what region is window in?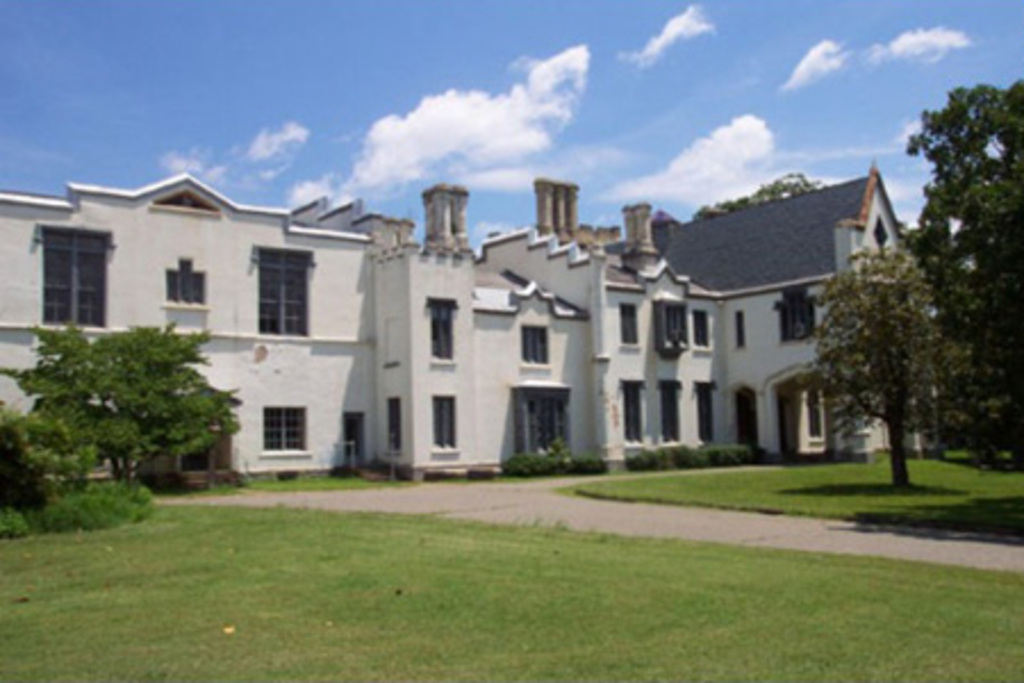
box=[48, 221, 107, 337].
